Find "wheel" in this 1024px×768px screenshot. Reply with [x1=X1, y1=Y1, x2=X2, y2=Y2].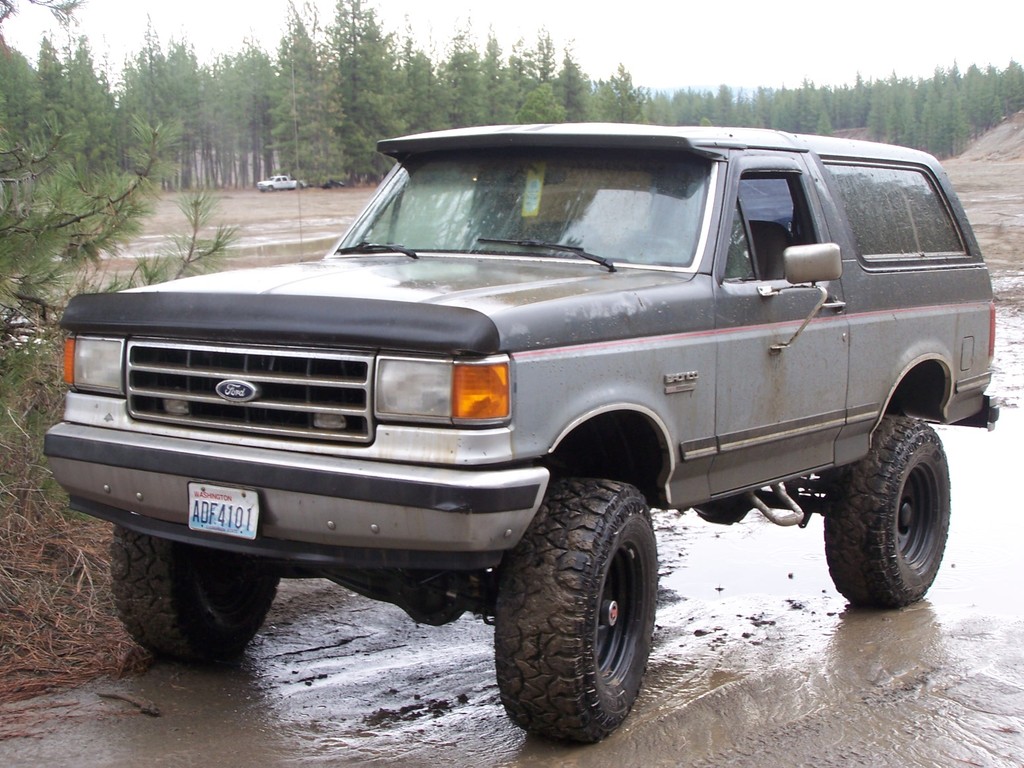
[x1=494, y1=473, x2=668, y2=736].
